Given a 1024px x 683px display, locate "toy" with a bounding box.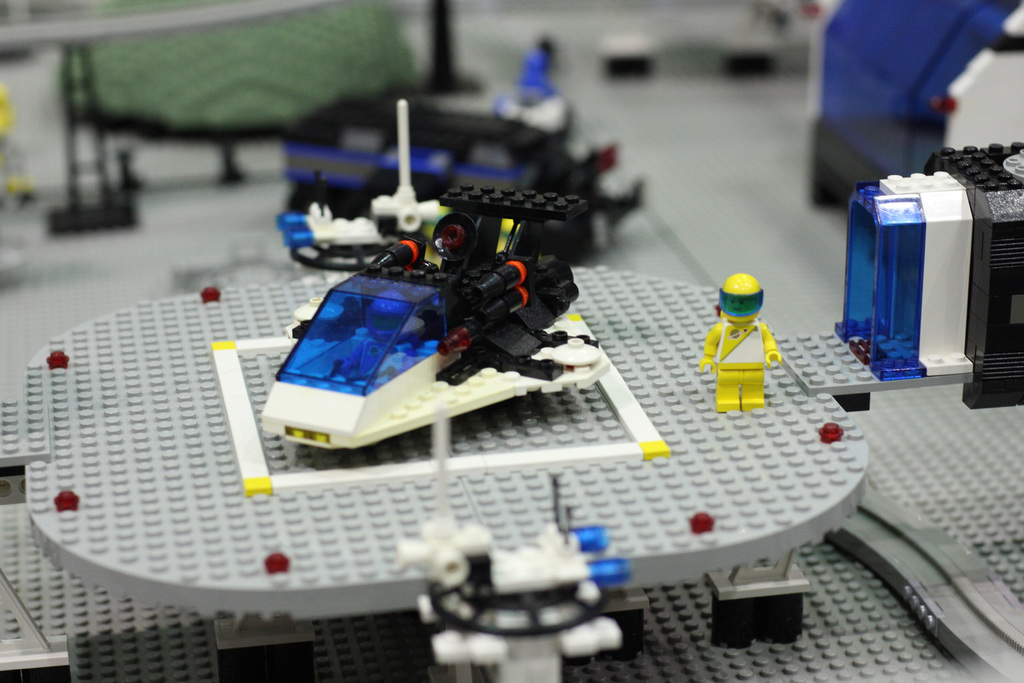
Located: Rect(696, 266, 788, 418).
